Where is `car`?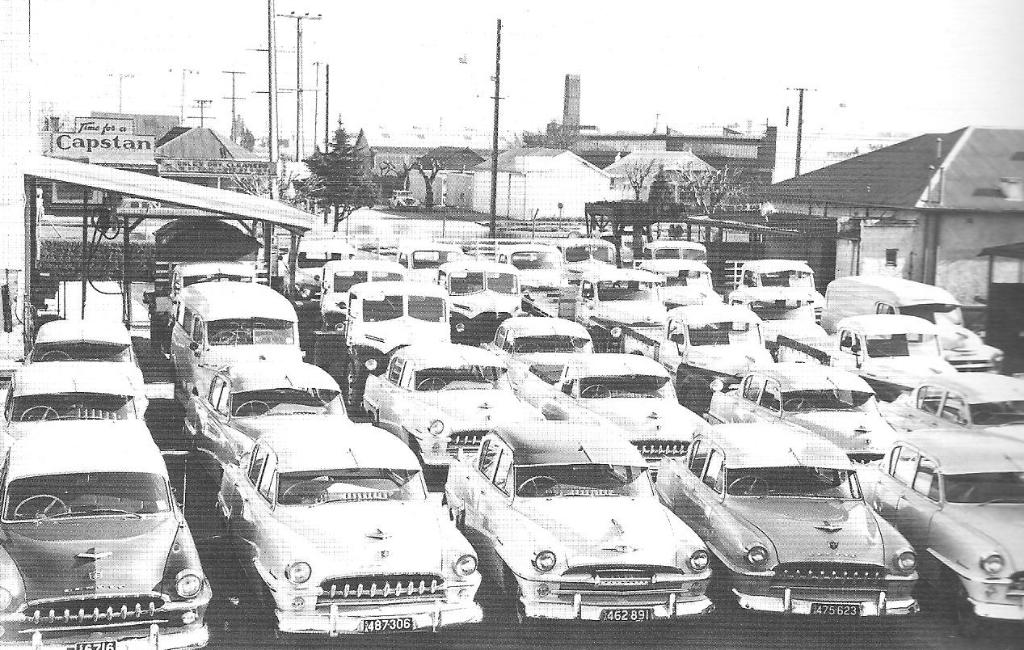
169, 280, 304, 392.
